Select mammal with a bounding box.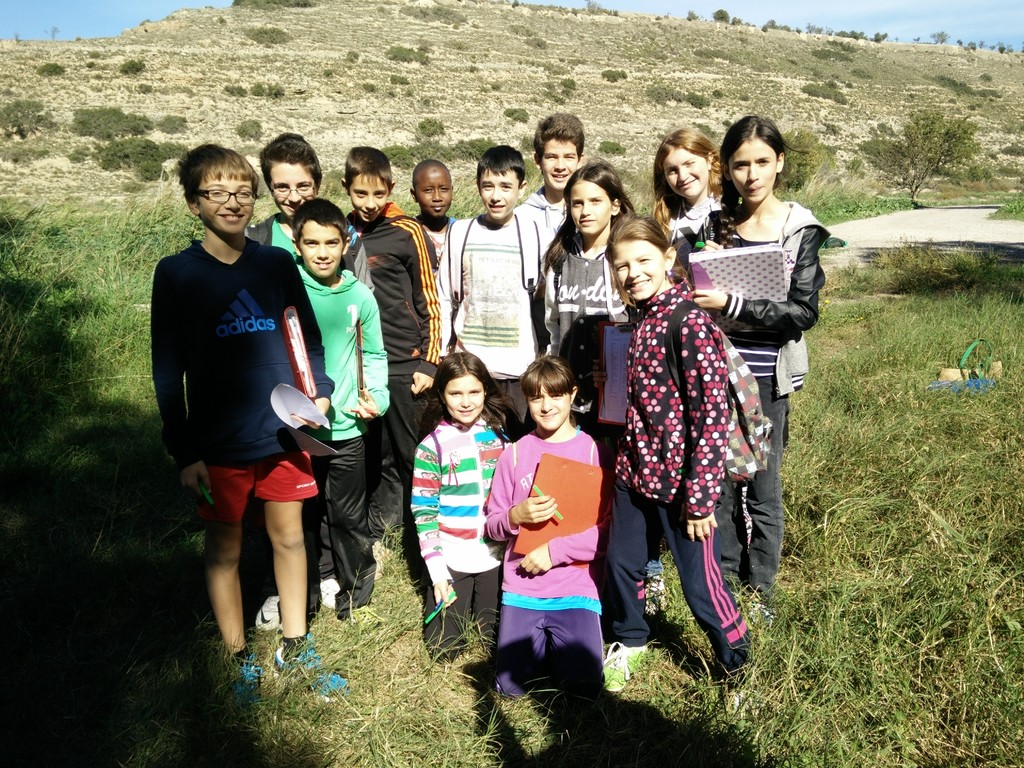
346, 144, 440, 547.
